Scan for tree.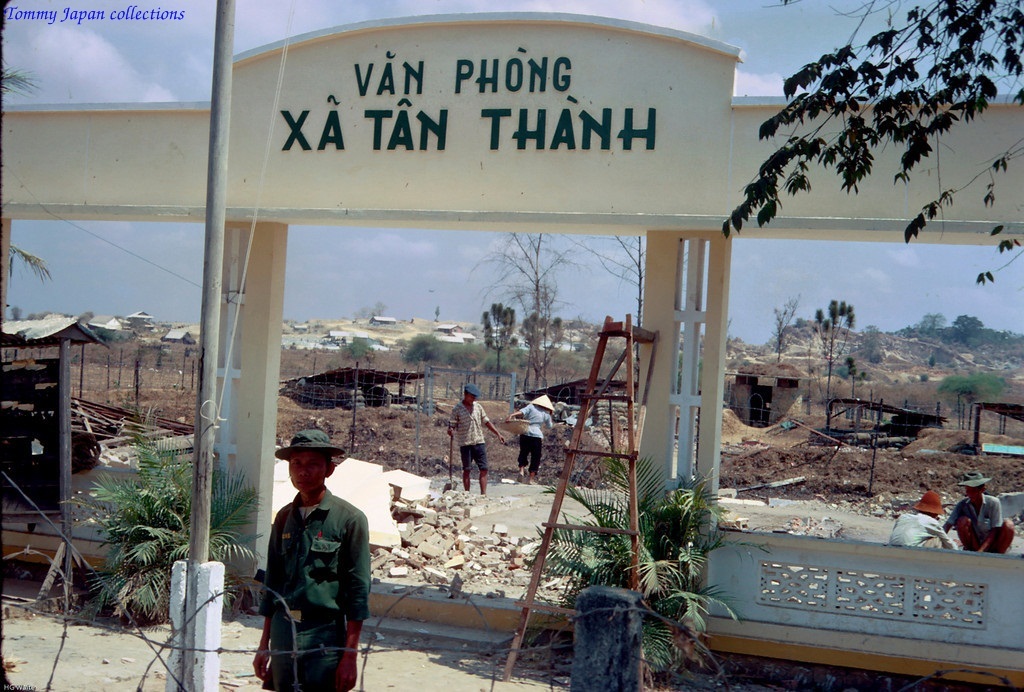
Scan result: [918,310,948,335].
